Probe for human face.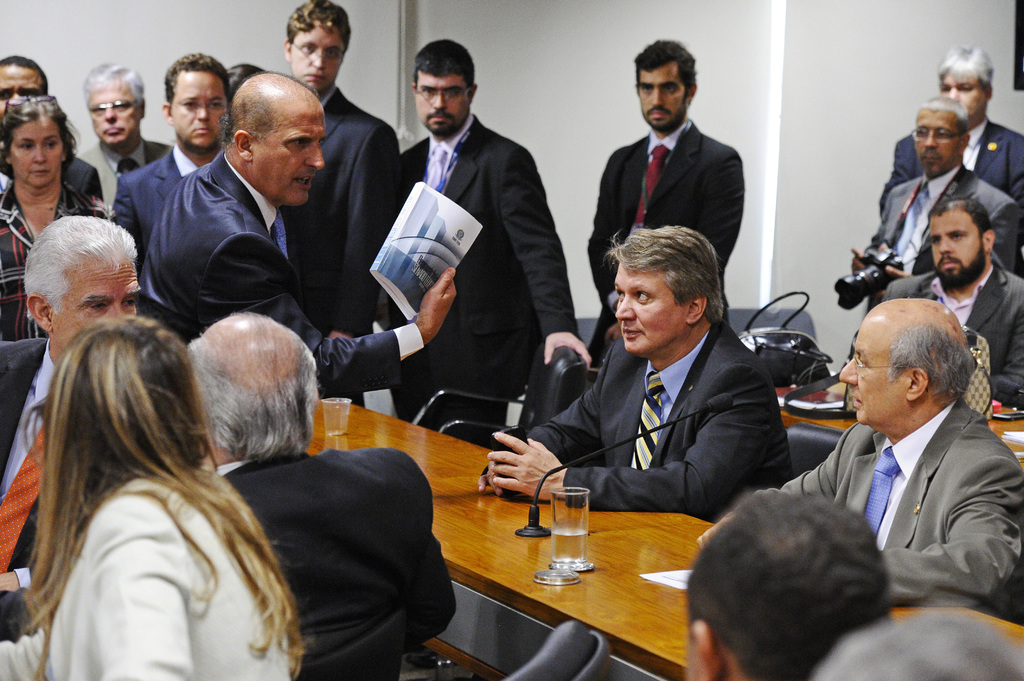
Probe result: [x1=90, y1=83, x2=136, y2=143].
